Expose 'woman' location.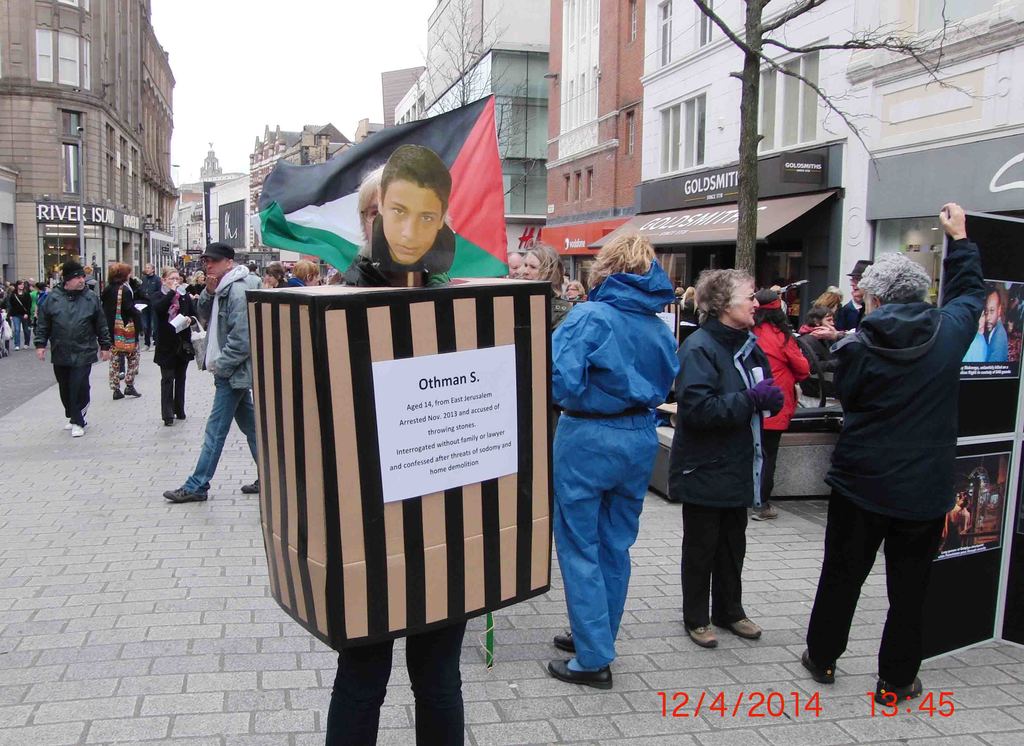
Exposed at 674/261/795/674.
